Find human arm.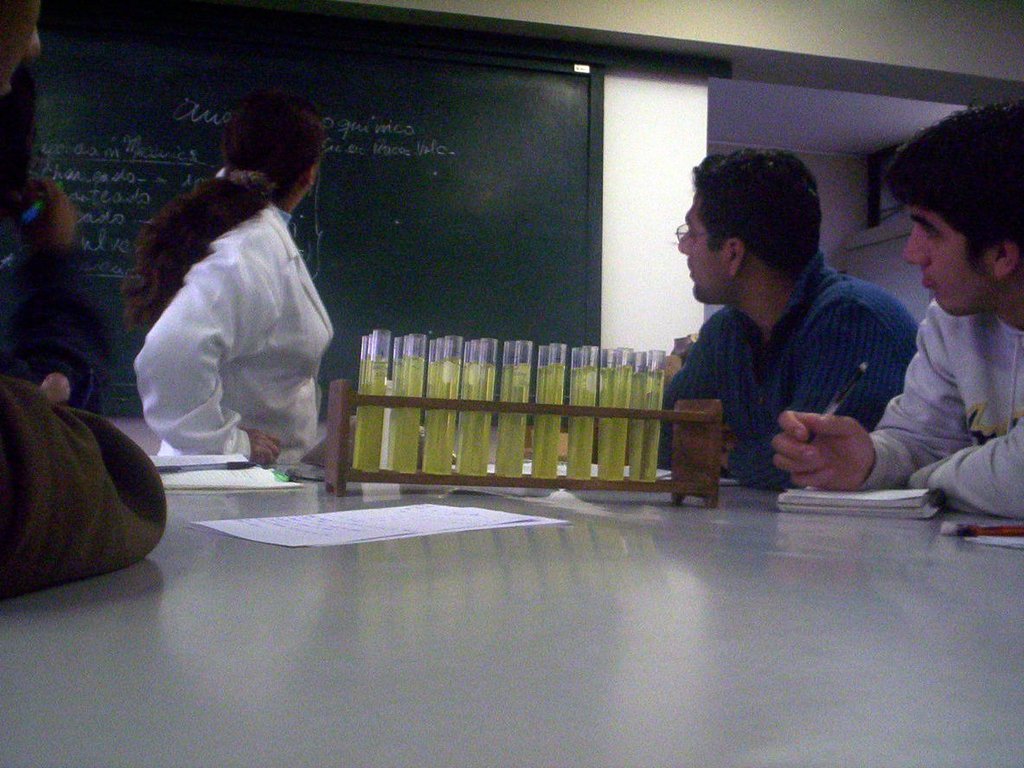
bbox=[896, 416, 1023, 509].
